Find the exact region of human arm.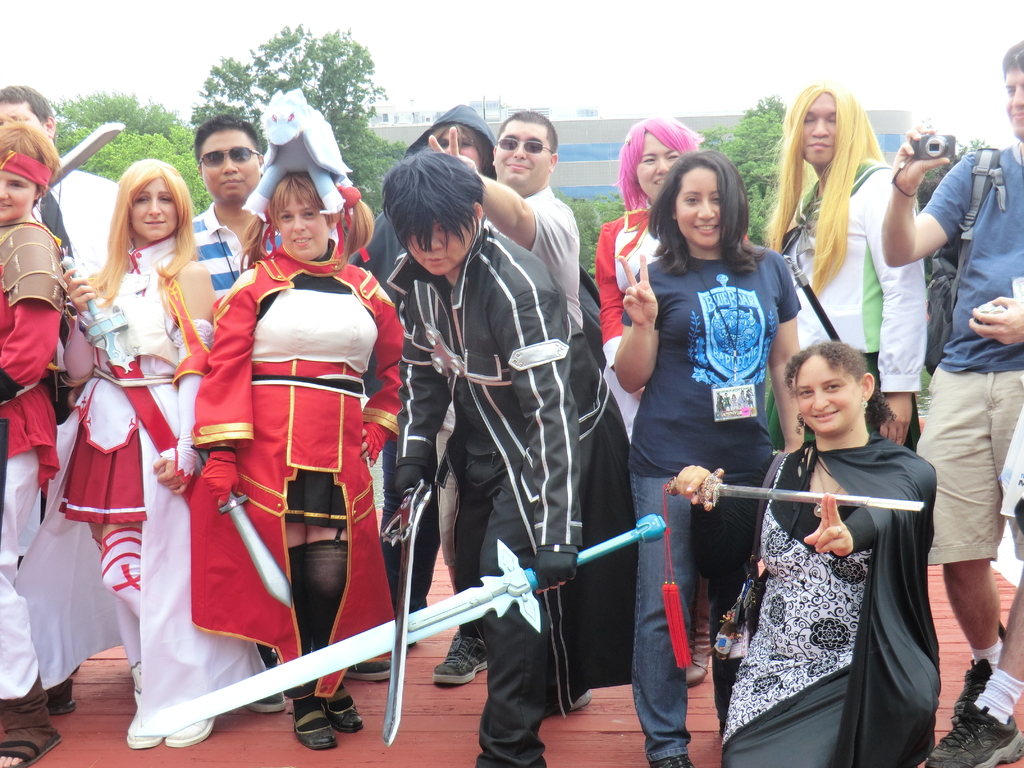
Exact region: x1=769, y1=255, x2=816, y2=454.
